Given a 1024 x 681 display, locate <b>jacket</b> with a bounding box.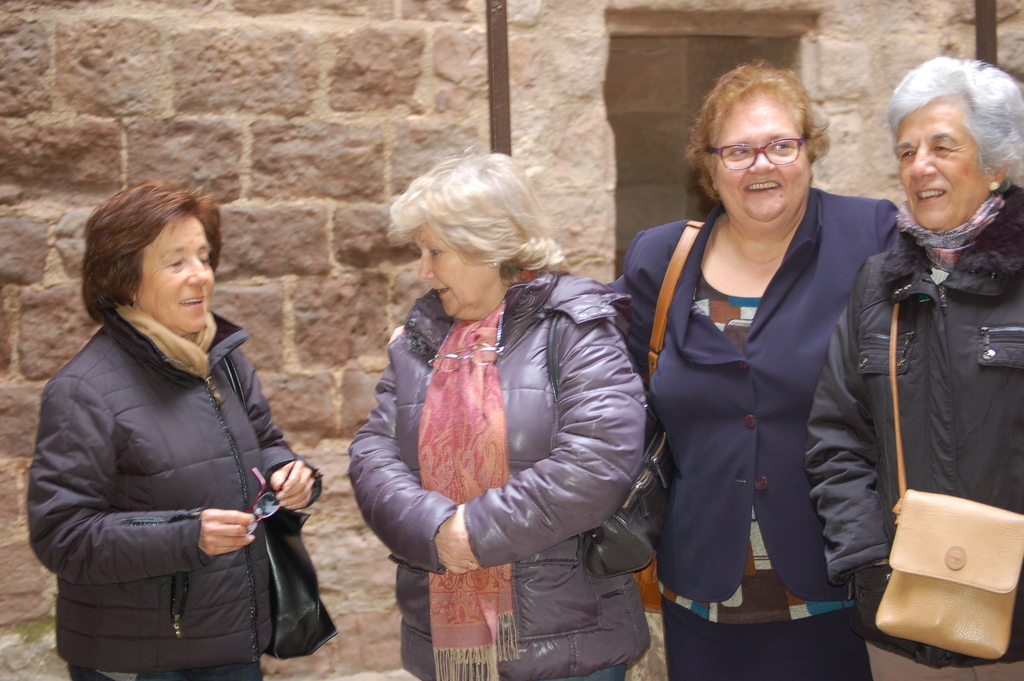
Located: detection(20, 240, 312, 651).
